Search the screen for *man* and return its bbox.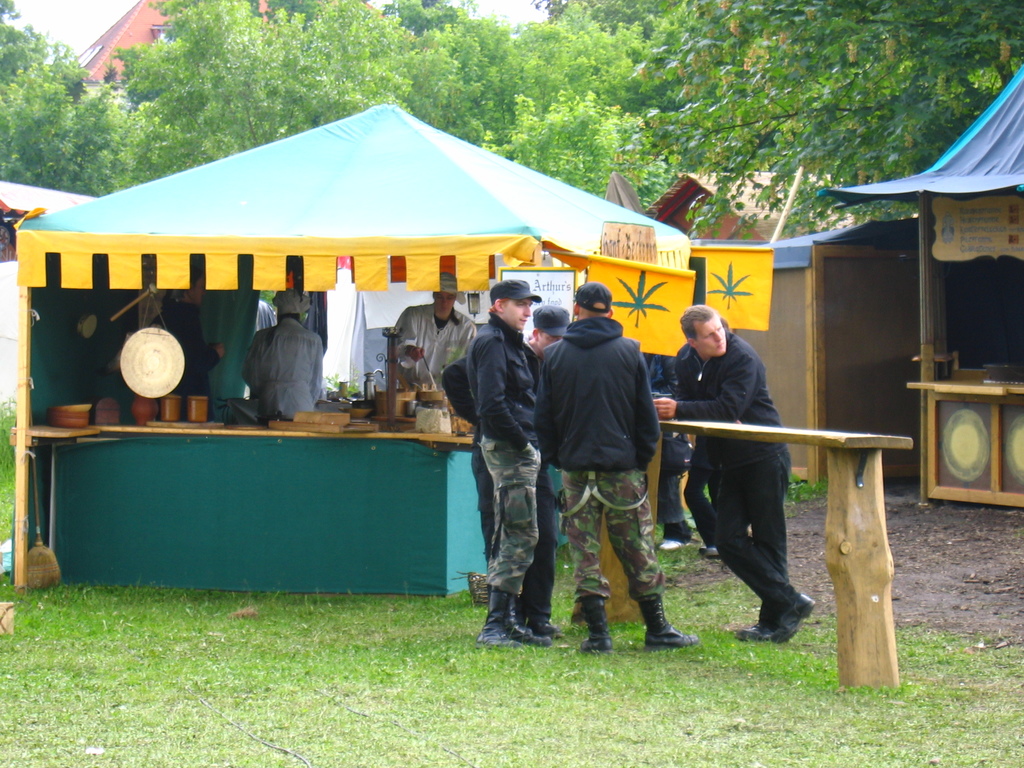
Found: (536,277,701,650).
